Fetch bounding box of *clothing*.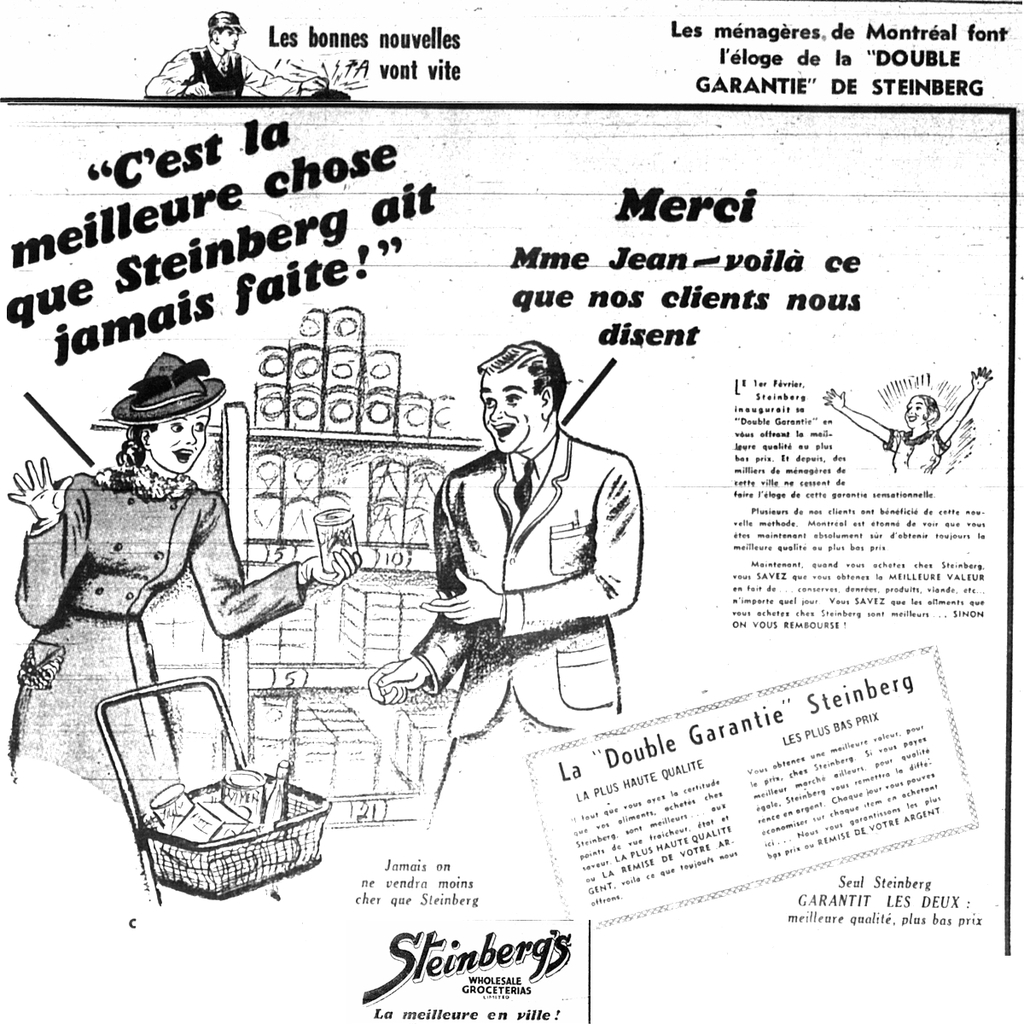
Bbox: (x1=8, y1=468, x2=305, y2=804).
